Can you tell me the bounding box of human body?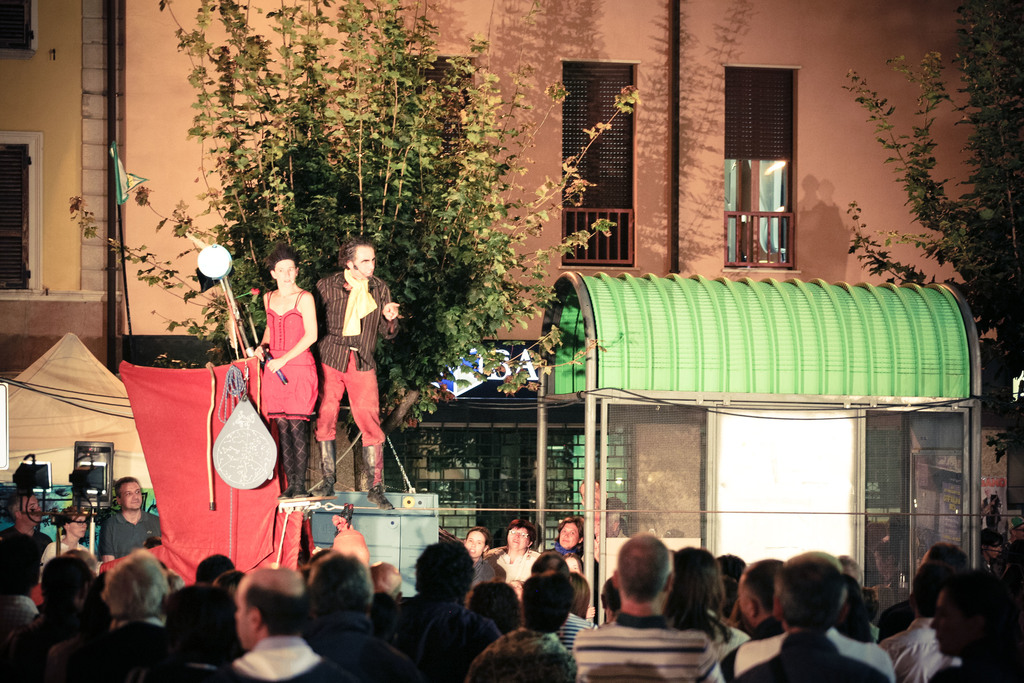
pyautogui.locateOnScreen(465, 630, 575, 682).
